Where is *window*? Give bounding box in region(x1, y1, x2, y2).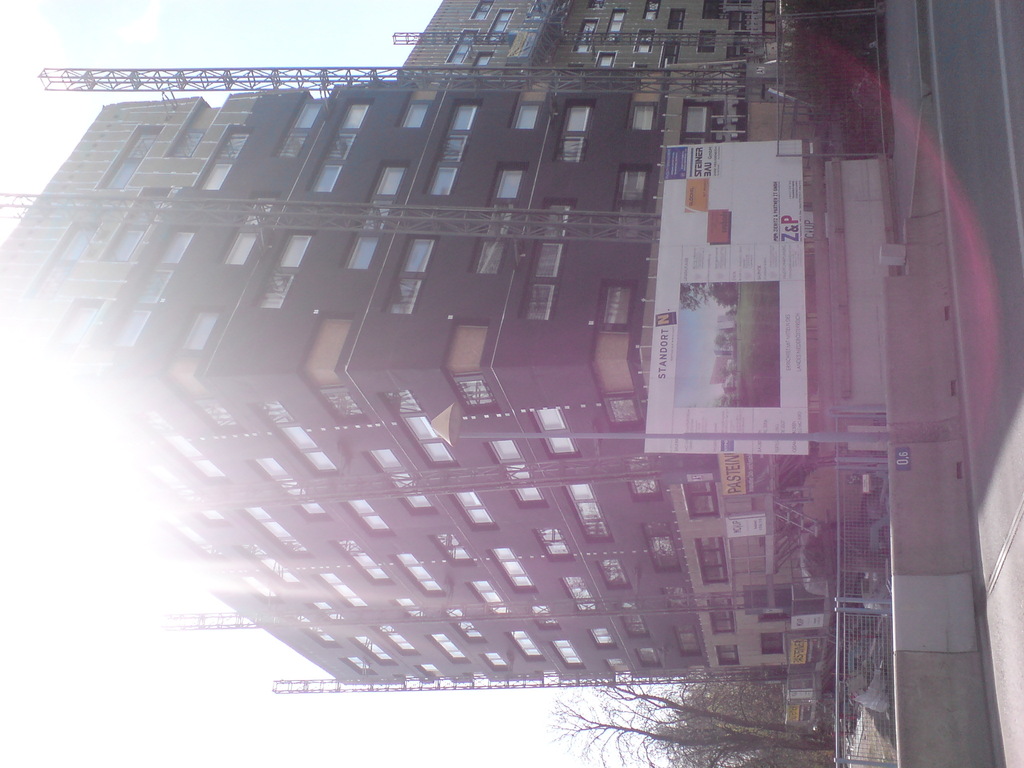
region(341, 499, 390, 539).
